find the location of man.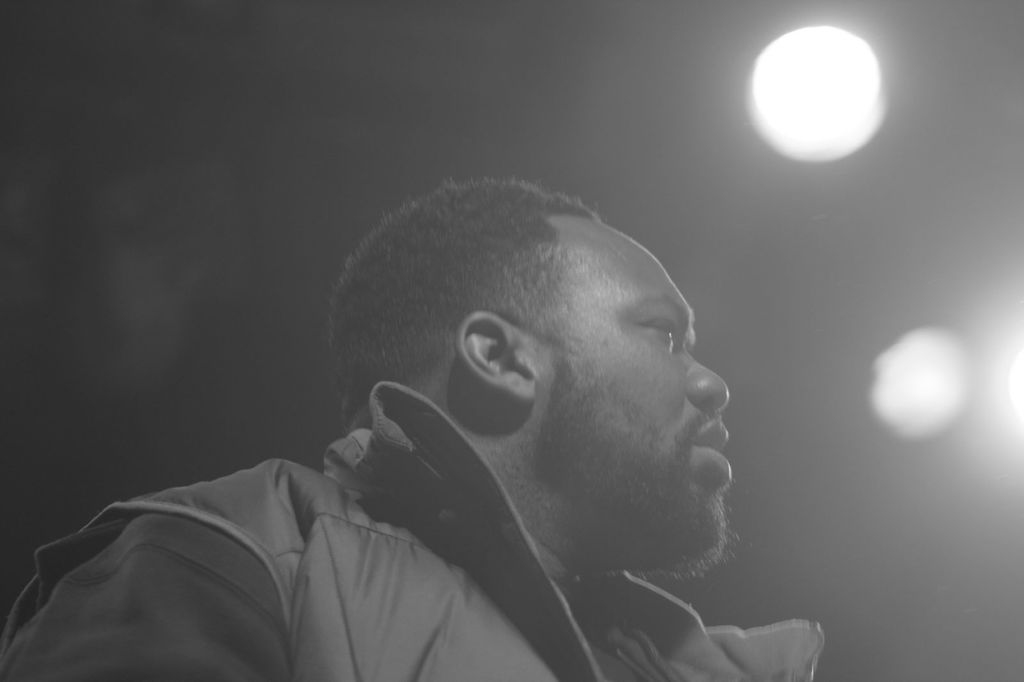
Location: bbox(61, 180, 852, 669).
